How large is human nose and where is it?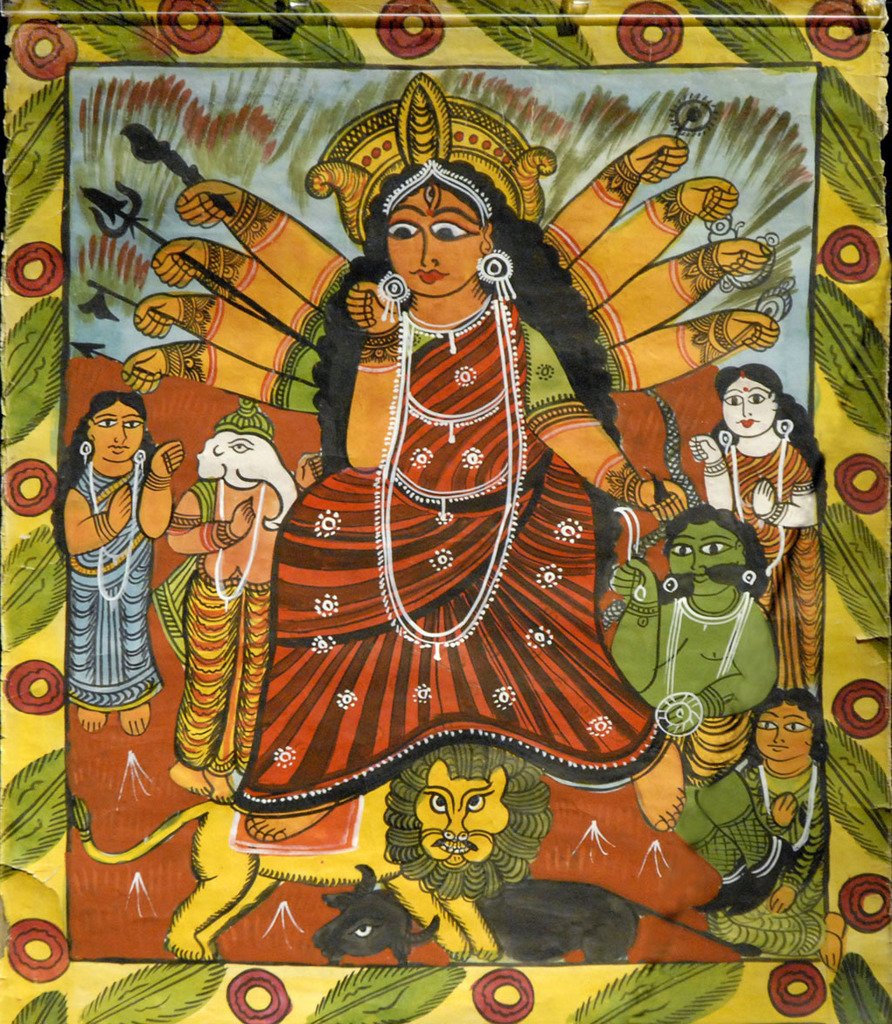
Bounding box: {"left": 422, "top": 228, "right": 442, "bottom": 268}.
